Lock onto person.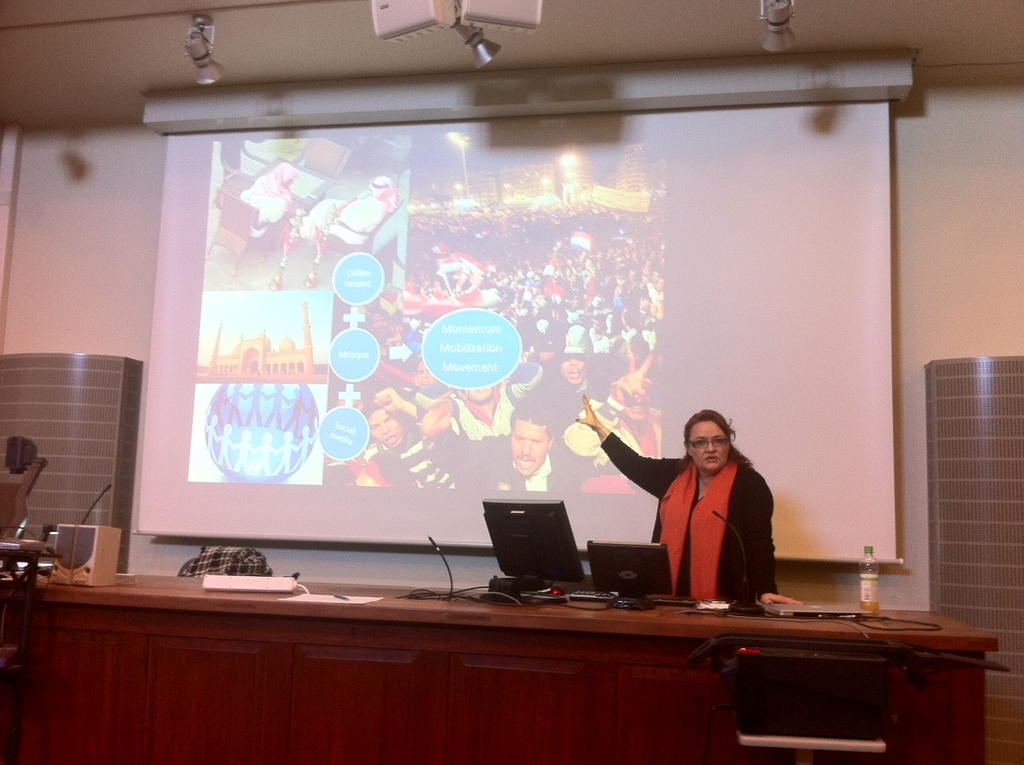
Locked: select_region(411, 357, 438, 390).
